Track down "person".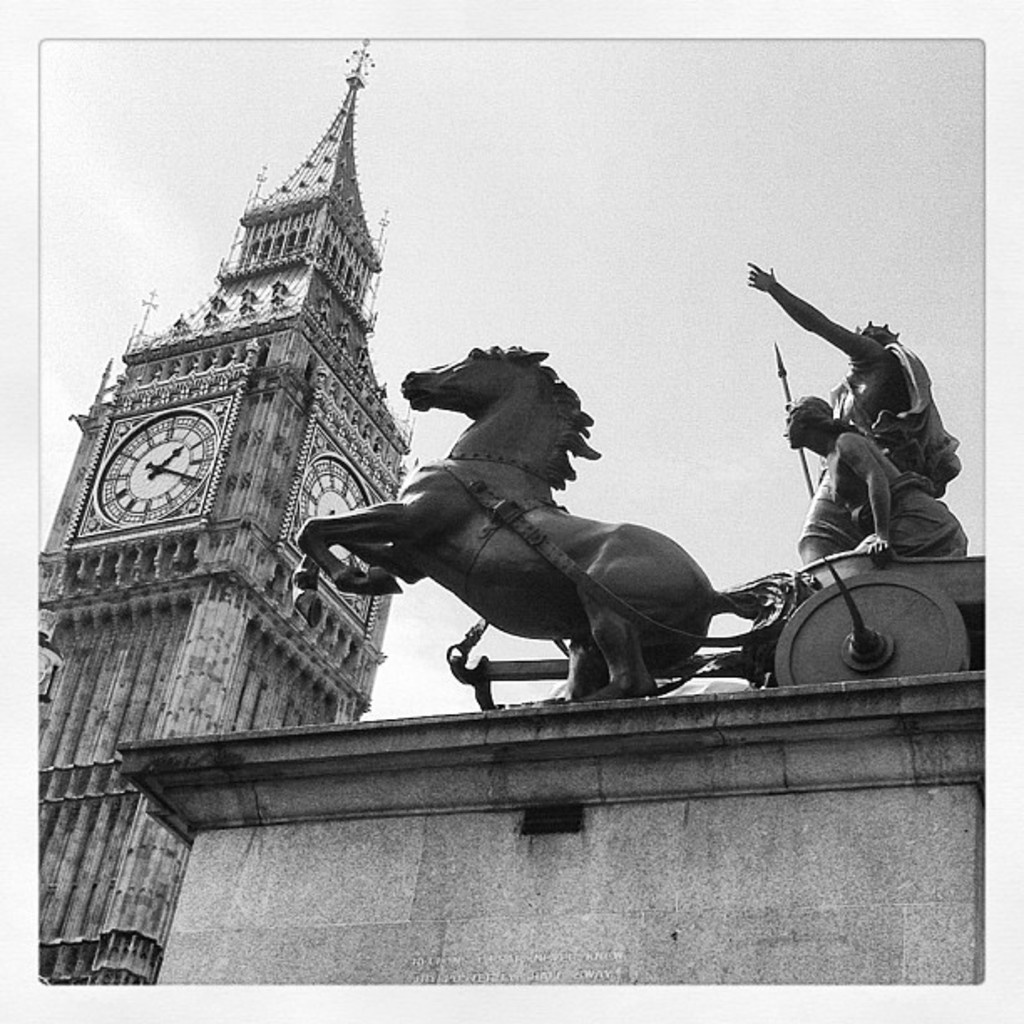
Tracked to 750, 261, 912, 561.
